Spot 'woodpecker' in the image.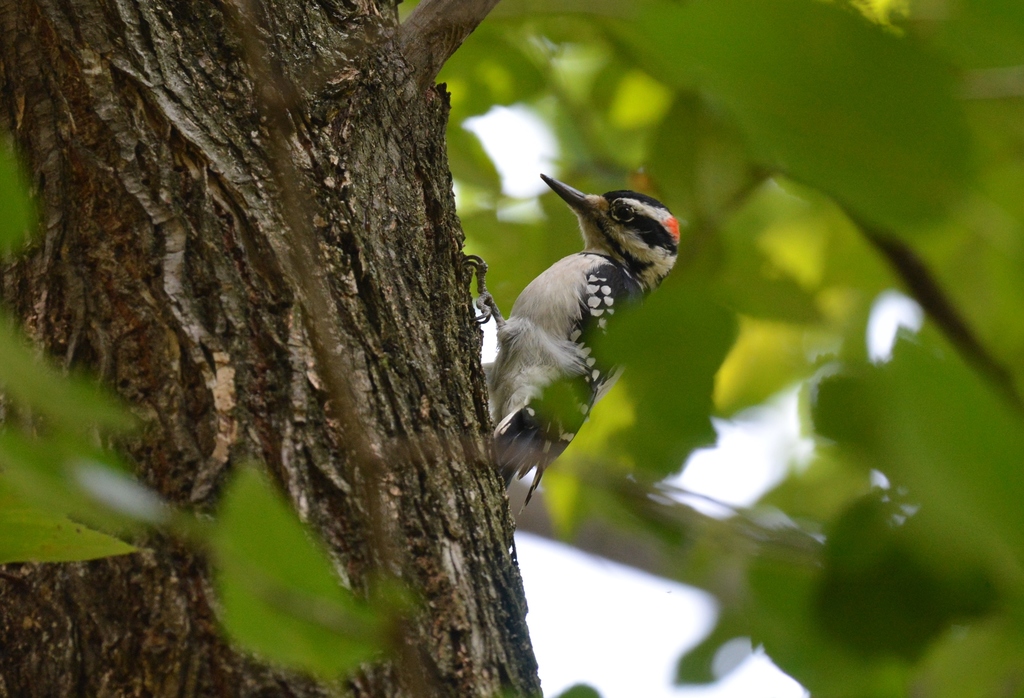
'woodpecker' found at {"x1": 461, "y1": 174, "x2": 681, "y2": 516}.
